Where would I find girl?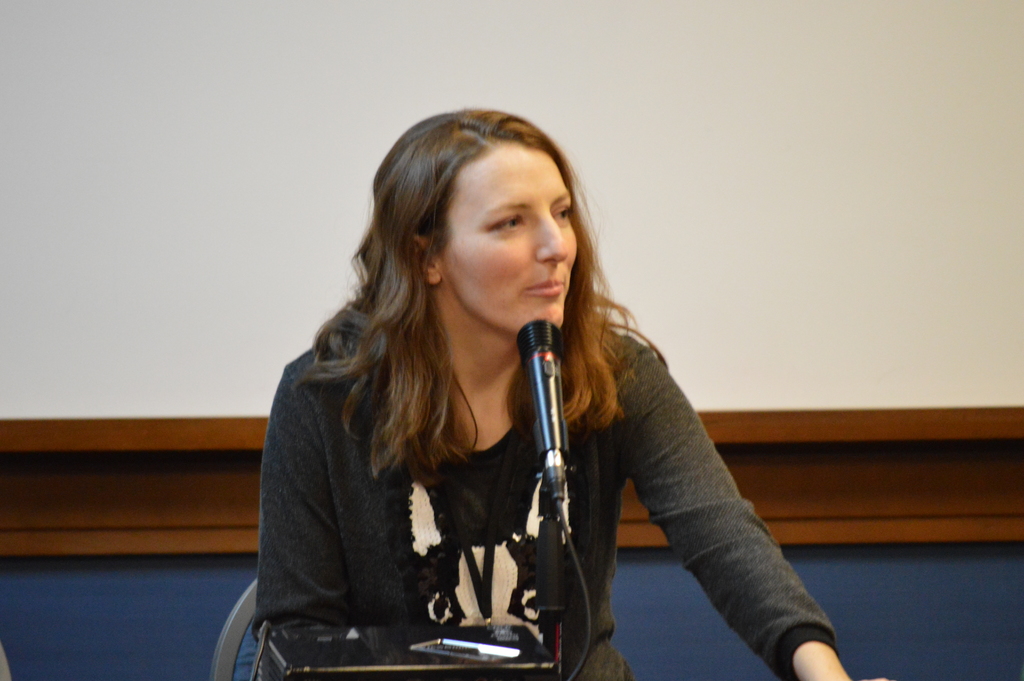
At left=258, top=106, right=888, bottom=680.
